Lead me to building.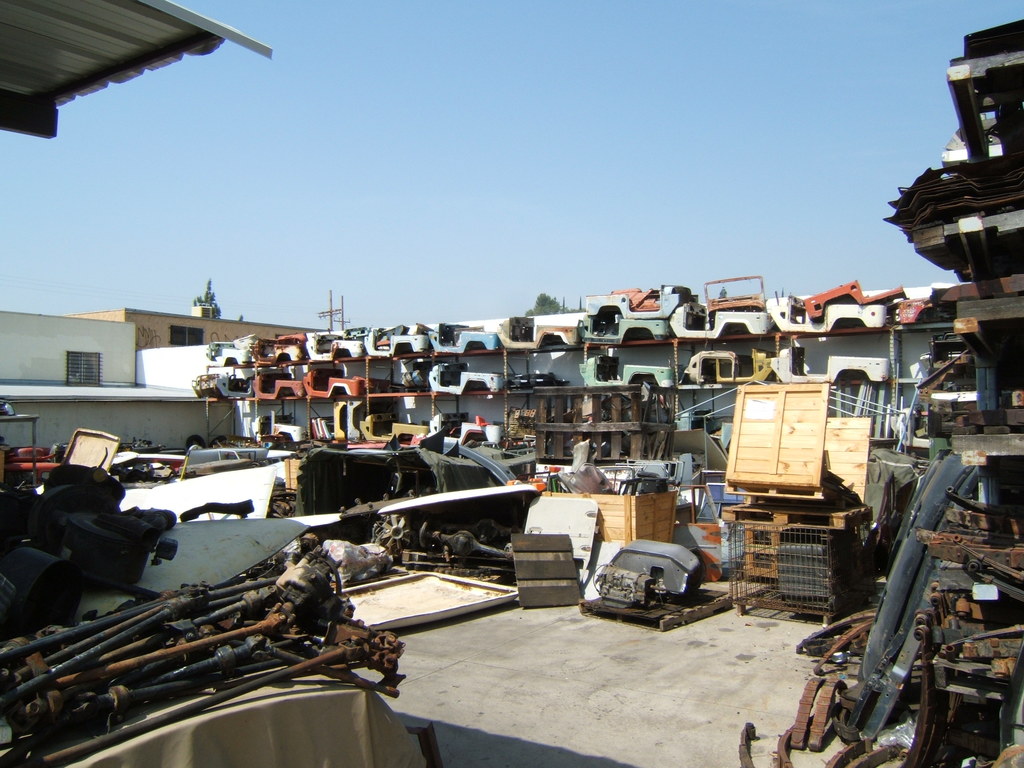
Lead to 0/309/237/452.
